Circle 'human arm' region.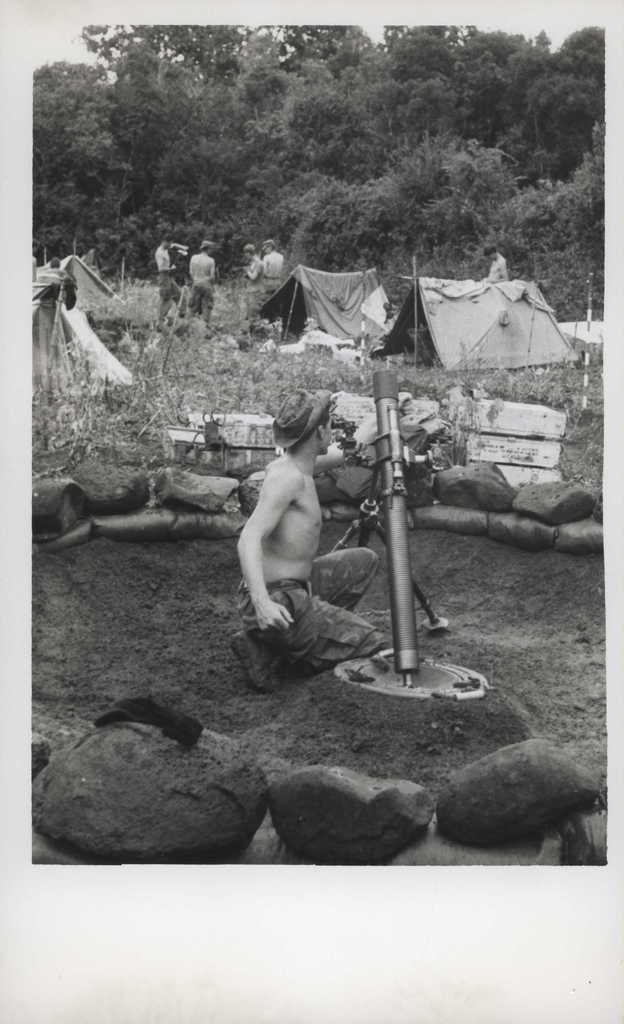
Region: bbox(157, 254, 175, 271).
